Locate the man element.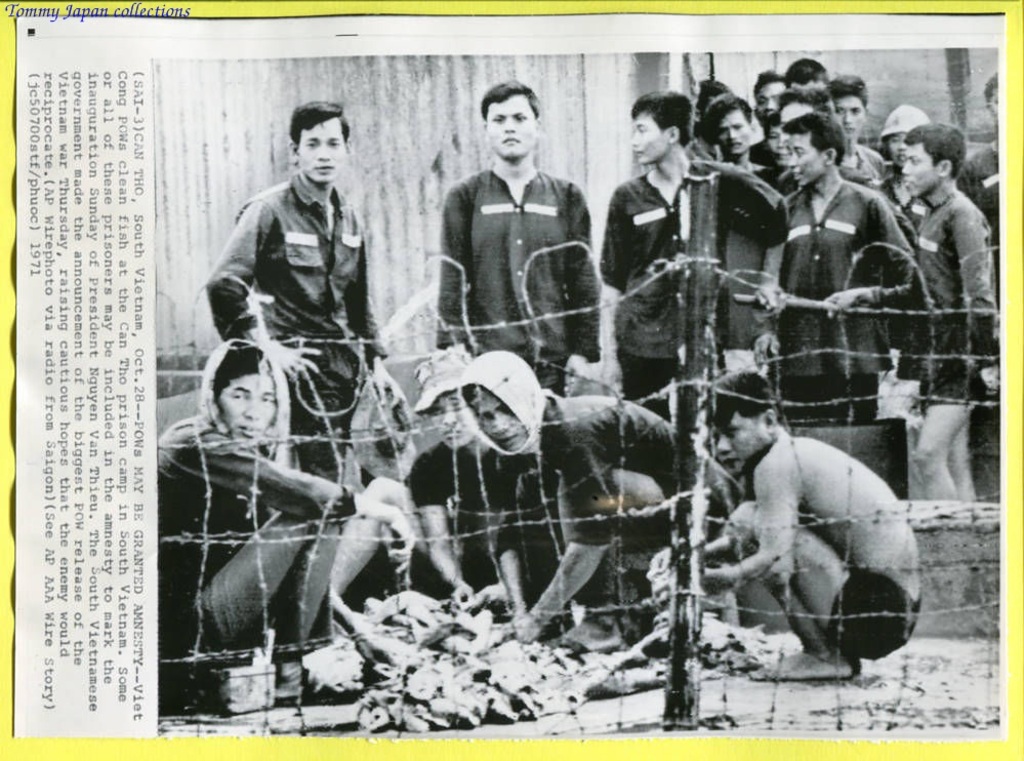
Element bbox: (left=200, top=99, right=407, bottom=479).
